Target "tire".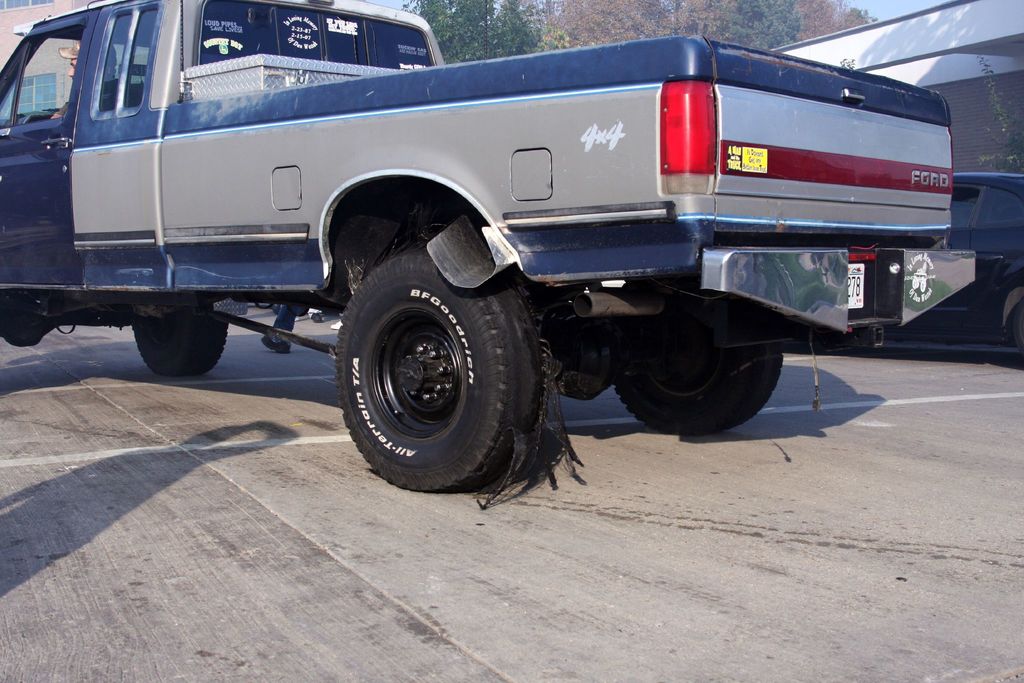
Target region: 627 347 781 434.
